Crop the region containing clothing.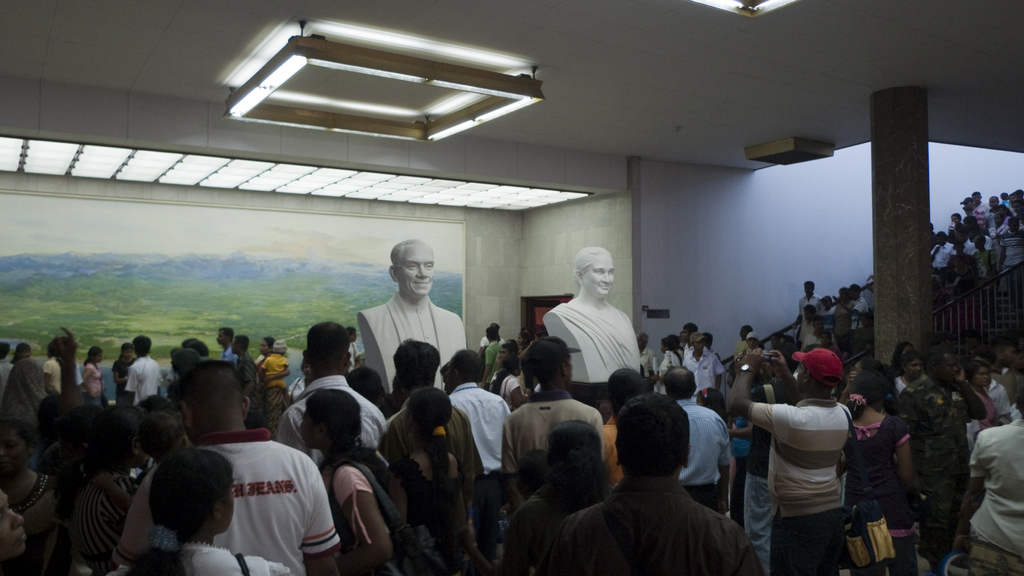
Crop region: 675, 397, 732, 502.
